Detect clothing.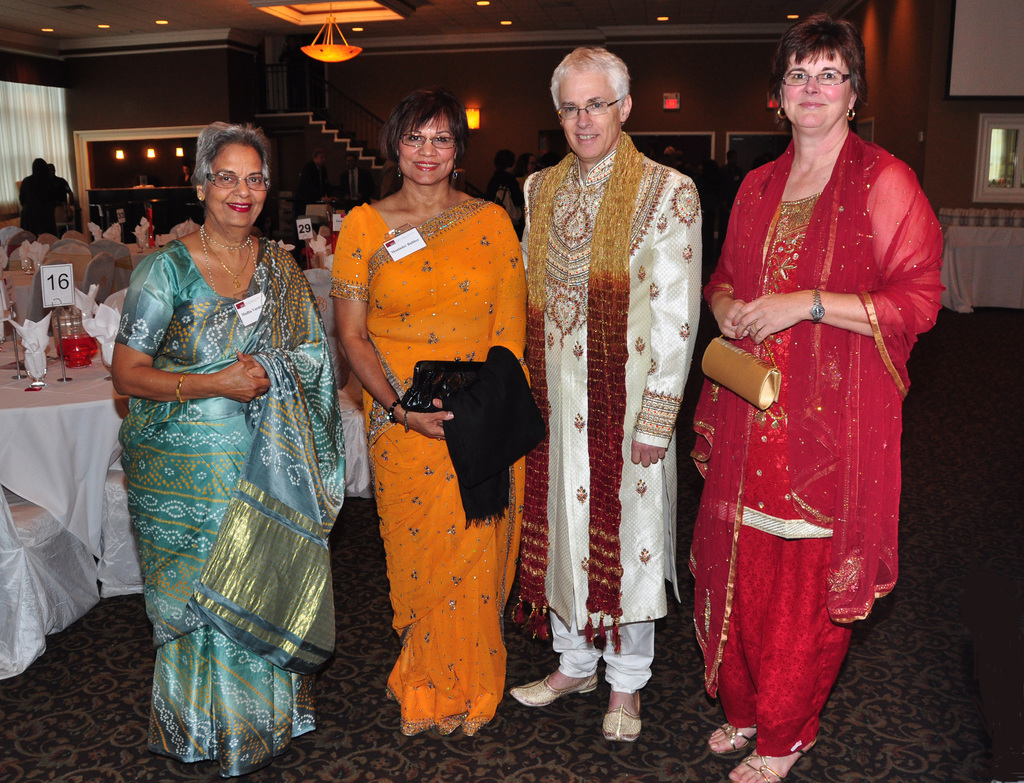
Detected at {"left": 300, "top": 161, "right": 332, "bottom": 213}.
